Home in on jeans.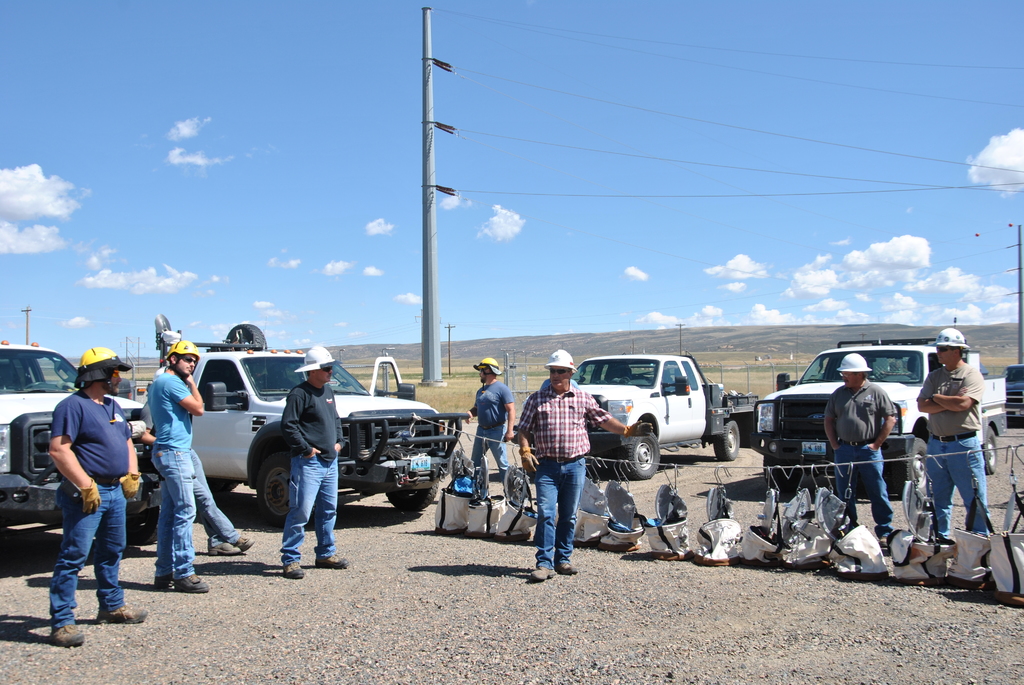
Homed in at region(923, 431, 988, 546).
